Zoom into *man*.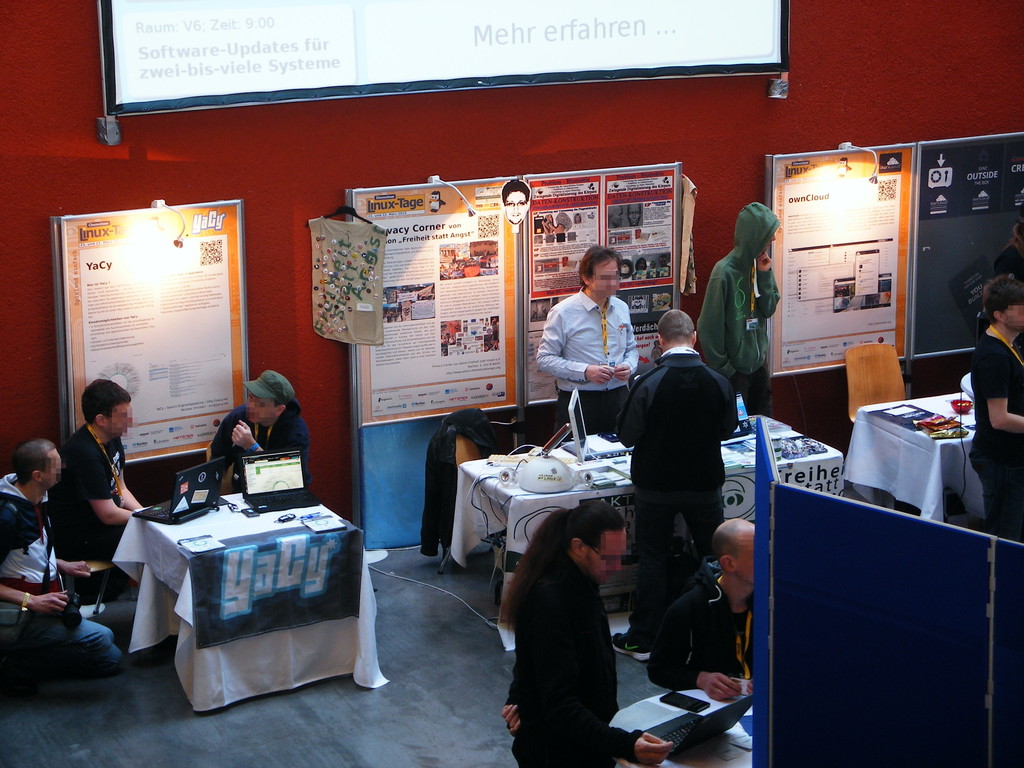
Zoom target: l=45, t=378, r=145, b=598.
